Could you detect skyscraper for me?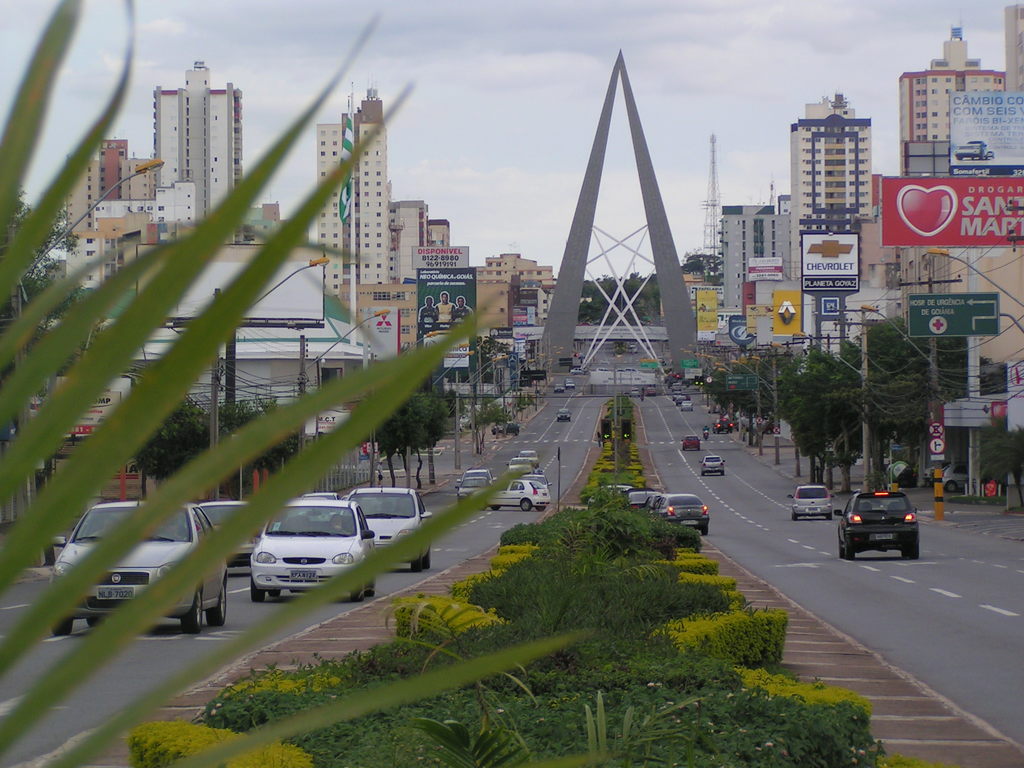
Detection result: (left=125, top=52, right=239, bottom=212).
